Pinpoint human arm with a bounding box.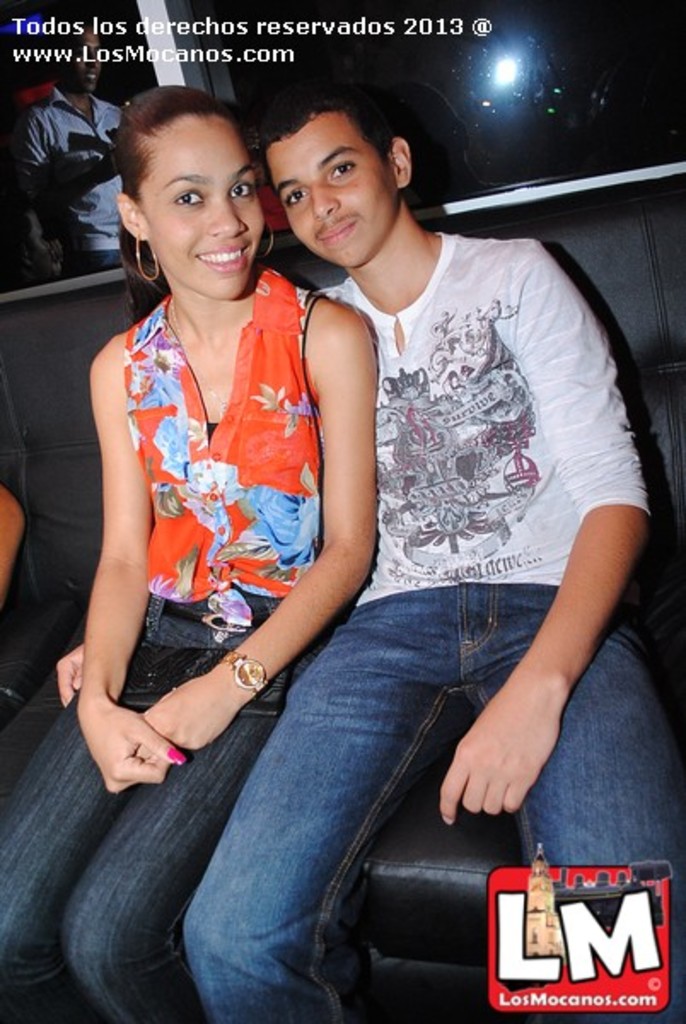
left=142, top=295, right=377, bottom=751.
